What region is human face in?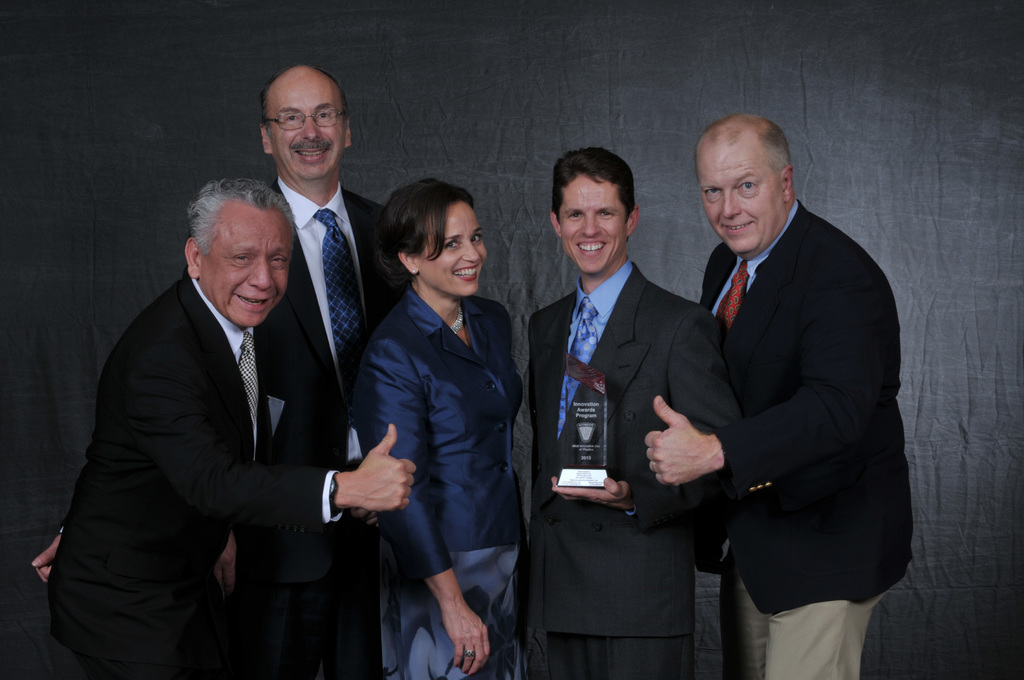
bbox(418, 204, 486, 291).
